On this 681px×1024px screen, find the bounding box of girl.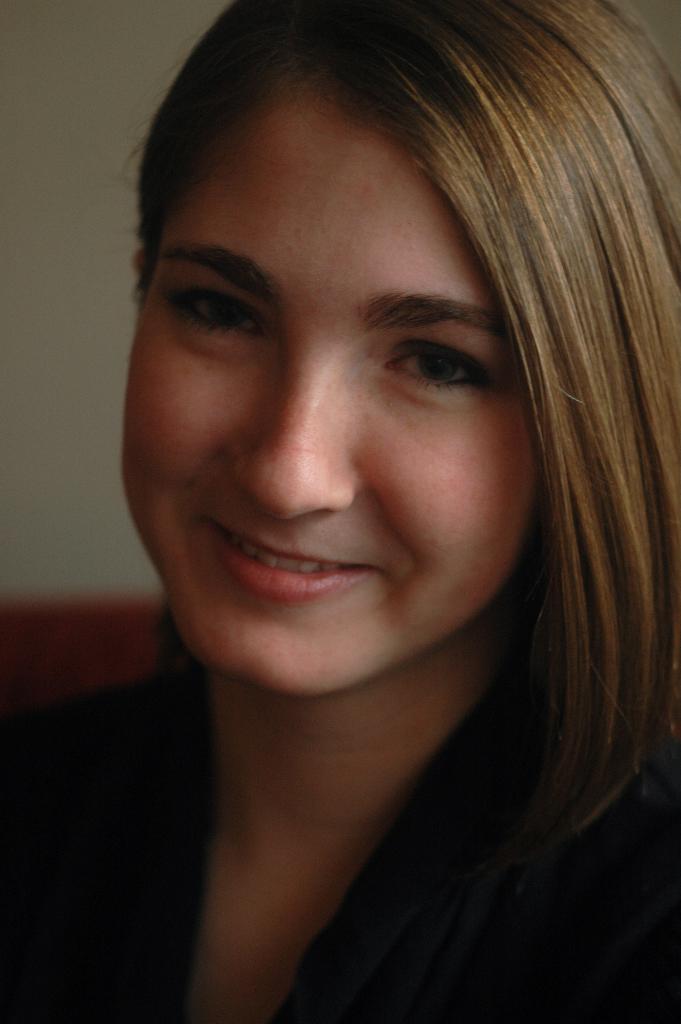
Bounding box: <bbox>0, 0, 680, 1023</bbox>.
